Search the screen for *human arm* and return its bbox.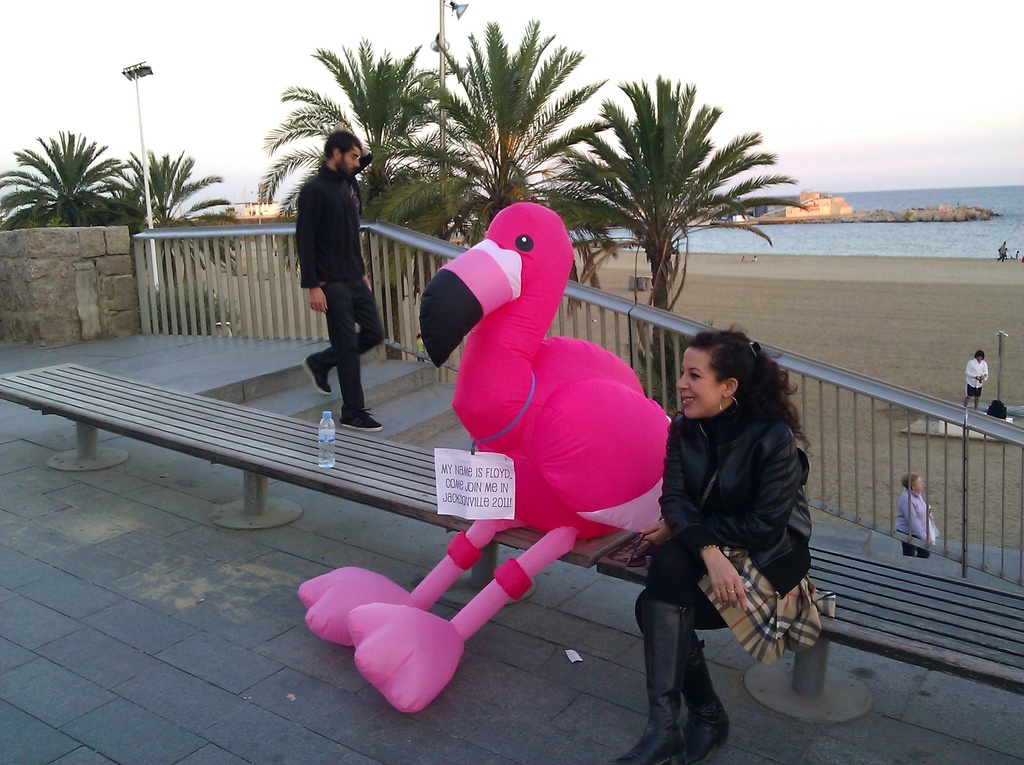
Found: crop(639, 430, 803, 552).
